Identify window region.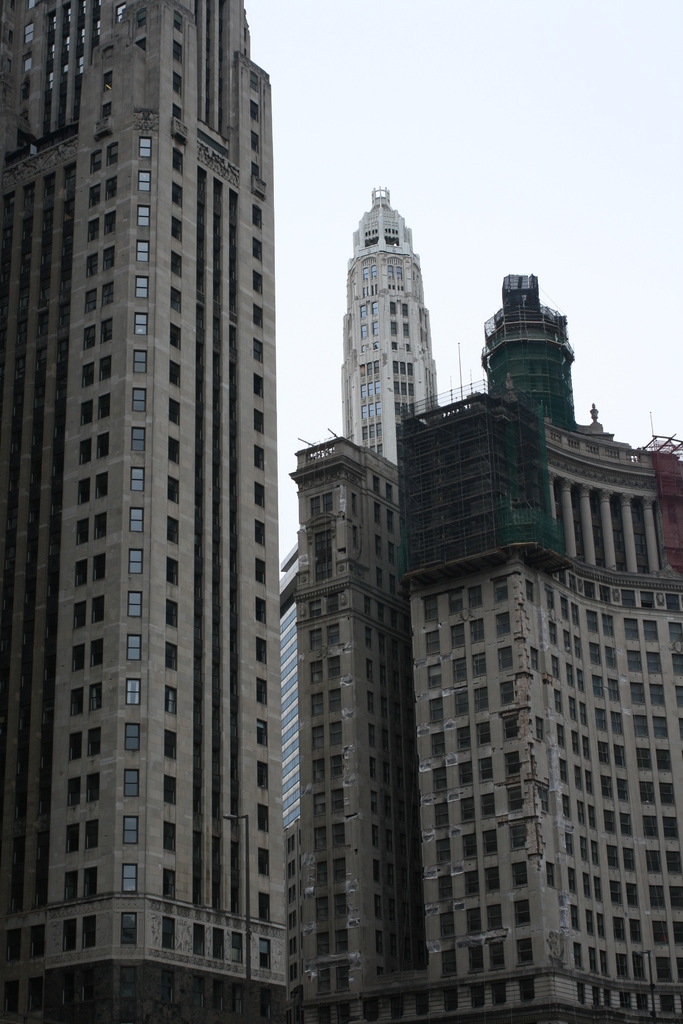
Region: <box>634,951,646,981</box>.
